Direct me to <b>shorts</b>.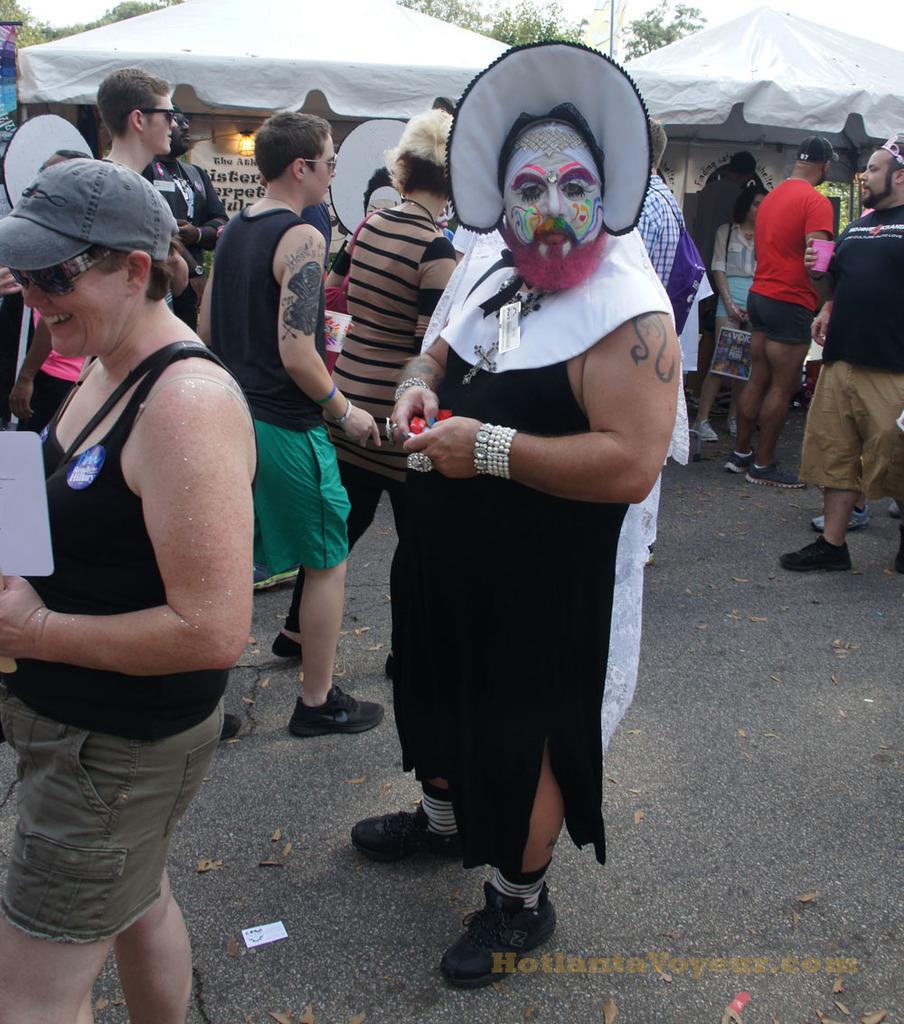
Direction: rect(0, 683, 226, 944).
